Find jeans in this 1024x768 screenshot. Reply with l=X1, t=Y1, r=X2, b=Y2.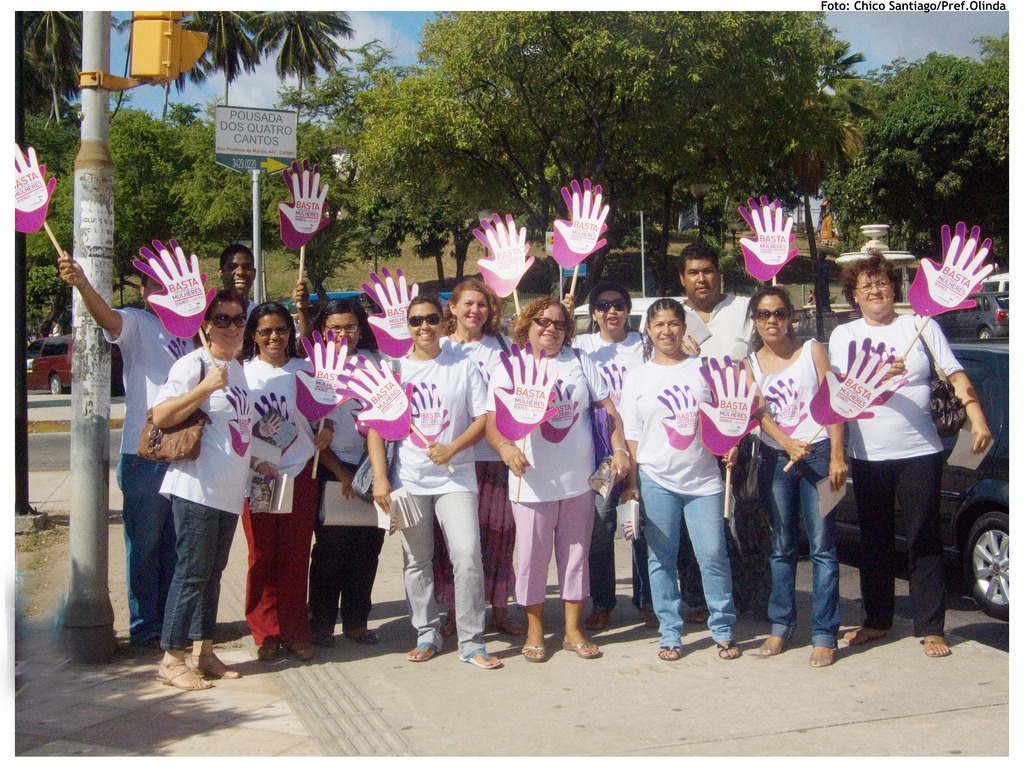
l=644, t=465, r=742, b=664.
